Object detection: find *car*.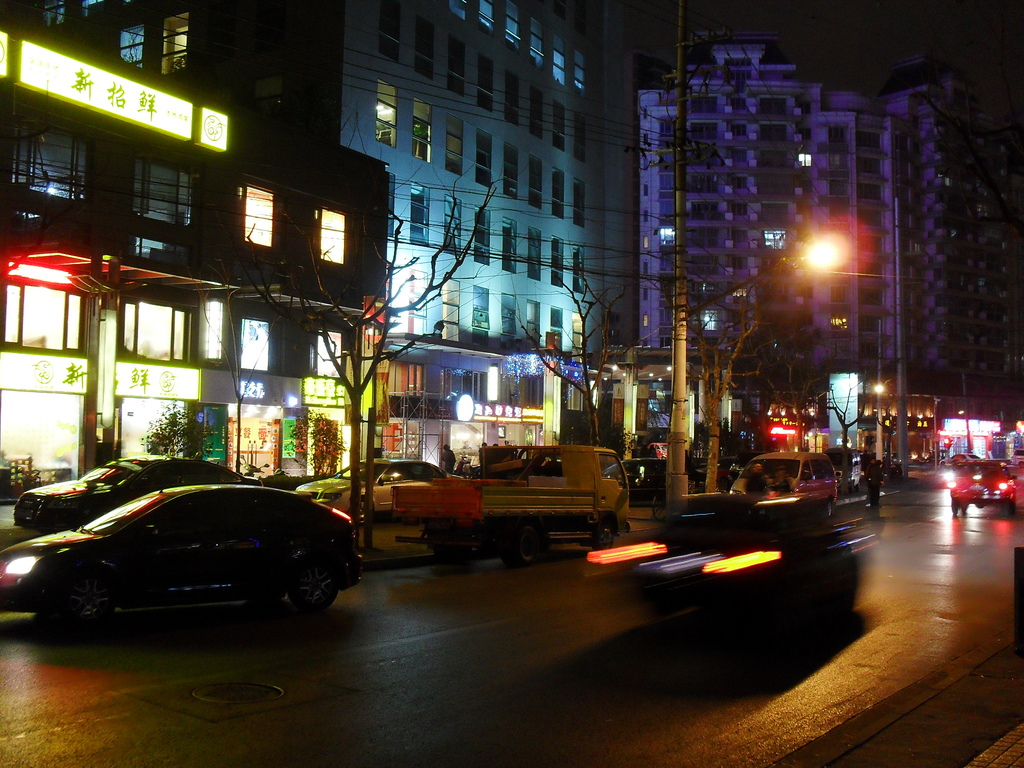
select_region(11, 454, 269, 529).
